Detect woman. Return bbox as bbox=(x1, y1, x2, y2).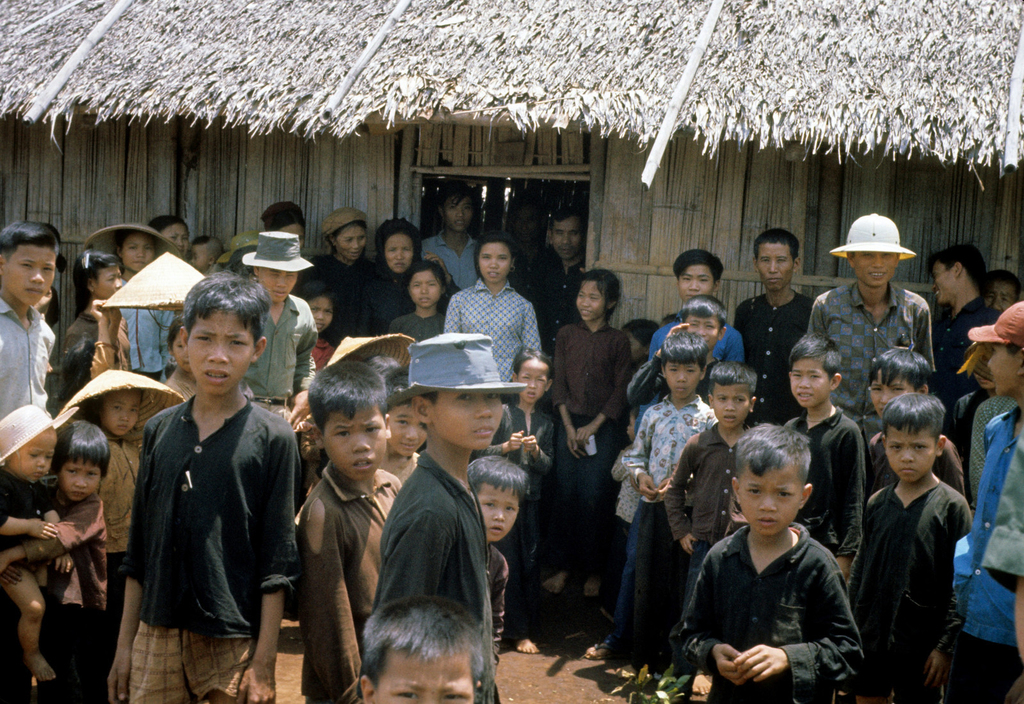
bbox=(297, 202, 382, 344).
